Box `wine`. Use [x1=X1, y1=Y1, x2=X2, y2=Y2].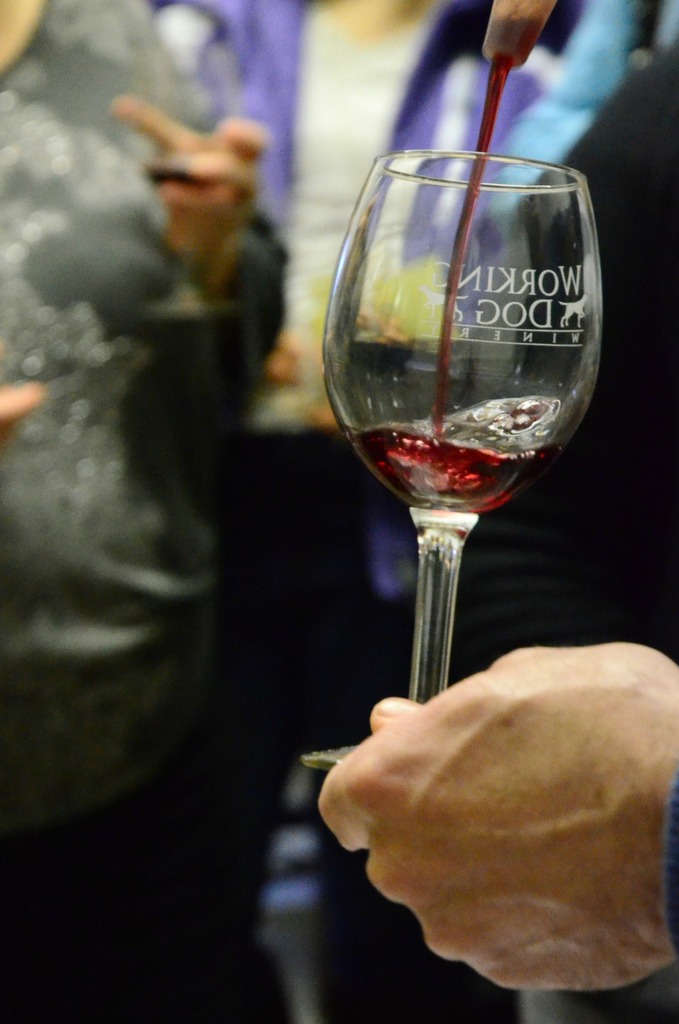
[x1=477, y1=0, x2=559, y2=88].
